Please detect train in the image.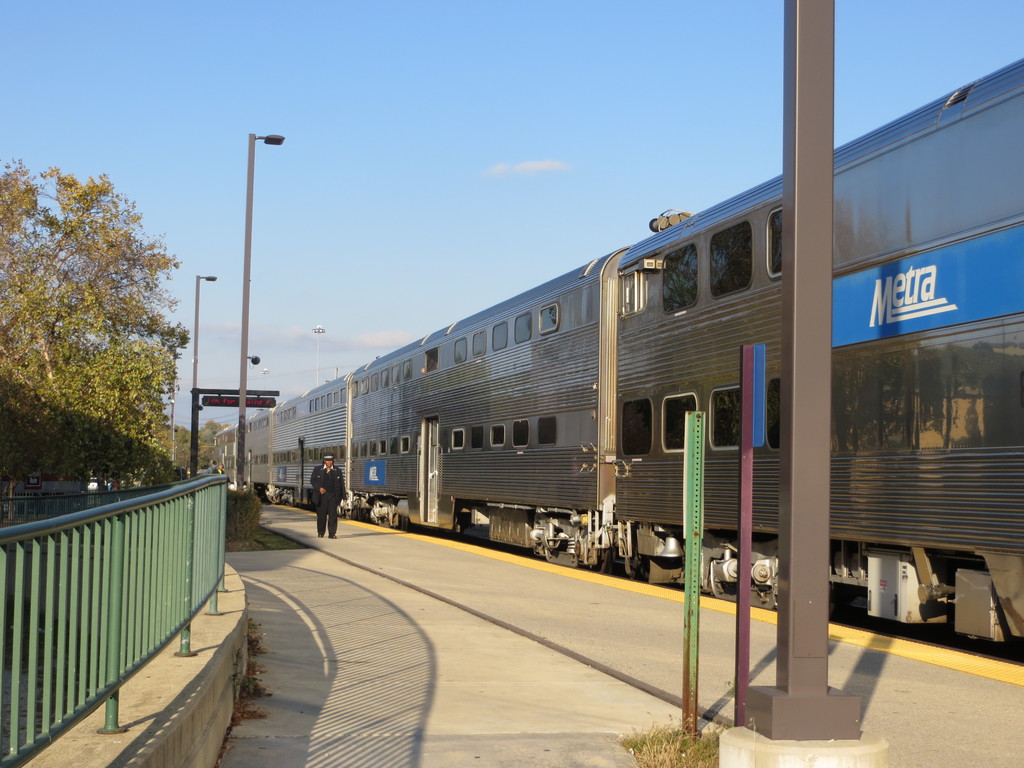
x1=214 y1=60 x2=1023 y2=657.
